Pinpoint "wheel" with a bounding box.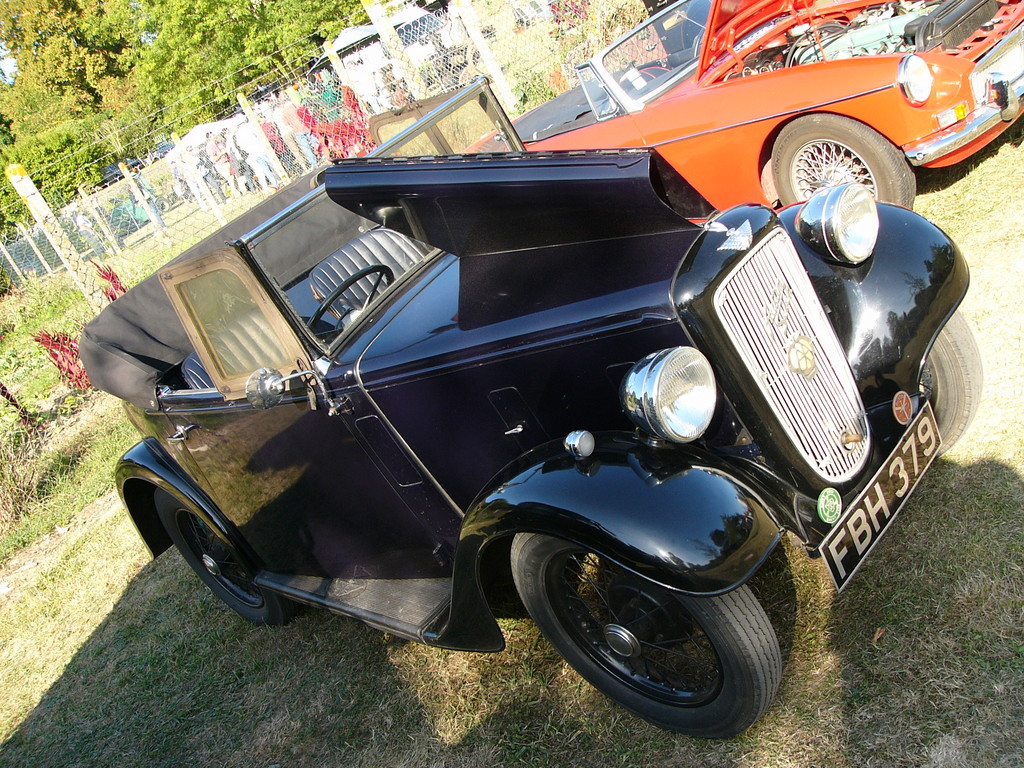
(x1=301, y1=268, x2=394, y2=338).
